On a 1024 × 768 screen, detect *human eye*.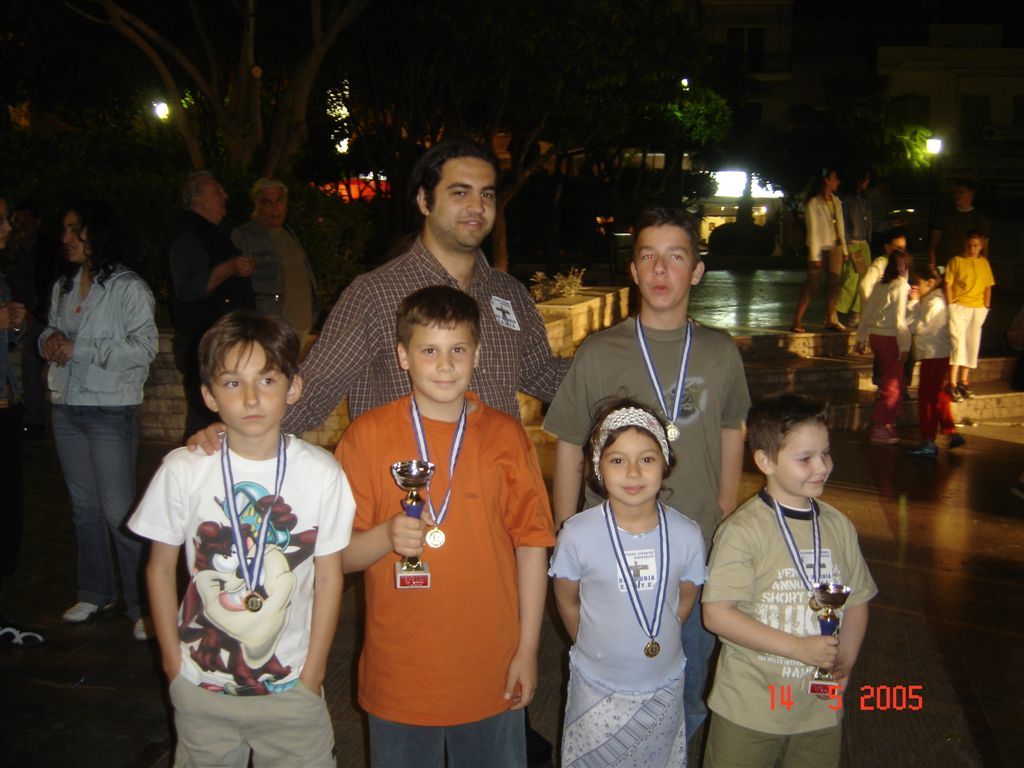
263,200,267,205.
